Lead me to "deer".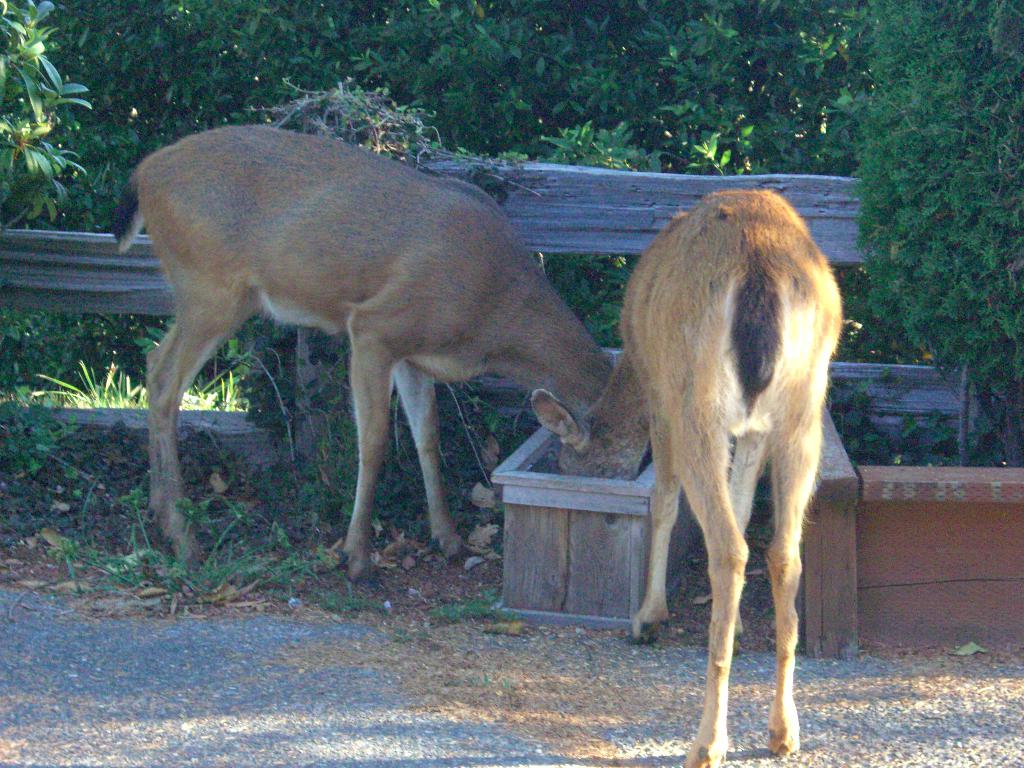
Lead to Rect(525, 186, 845, 767).
